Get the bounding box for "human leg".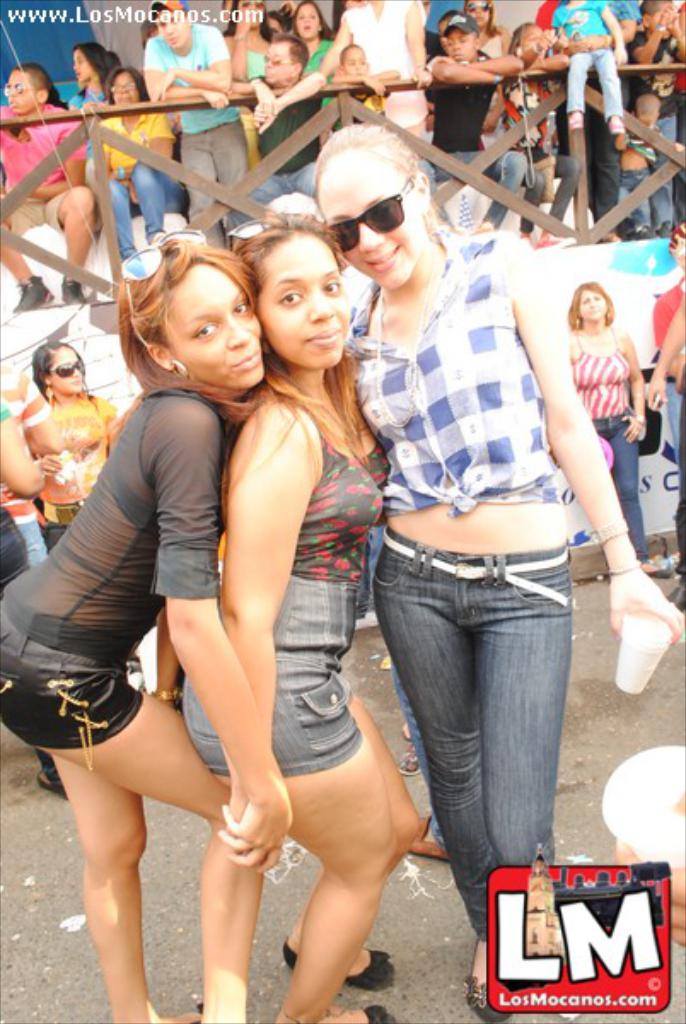
detection(191, 719, 399, 1022).
